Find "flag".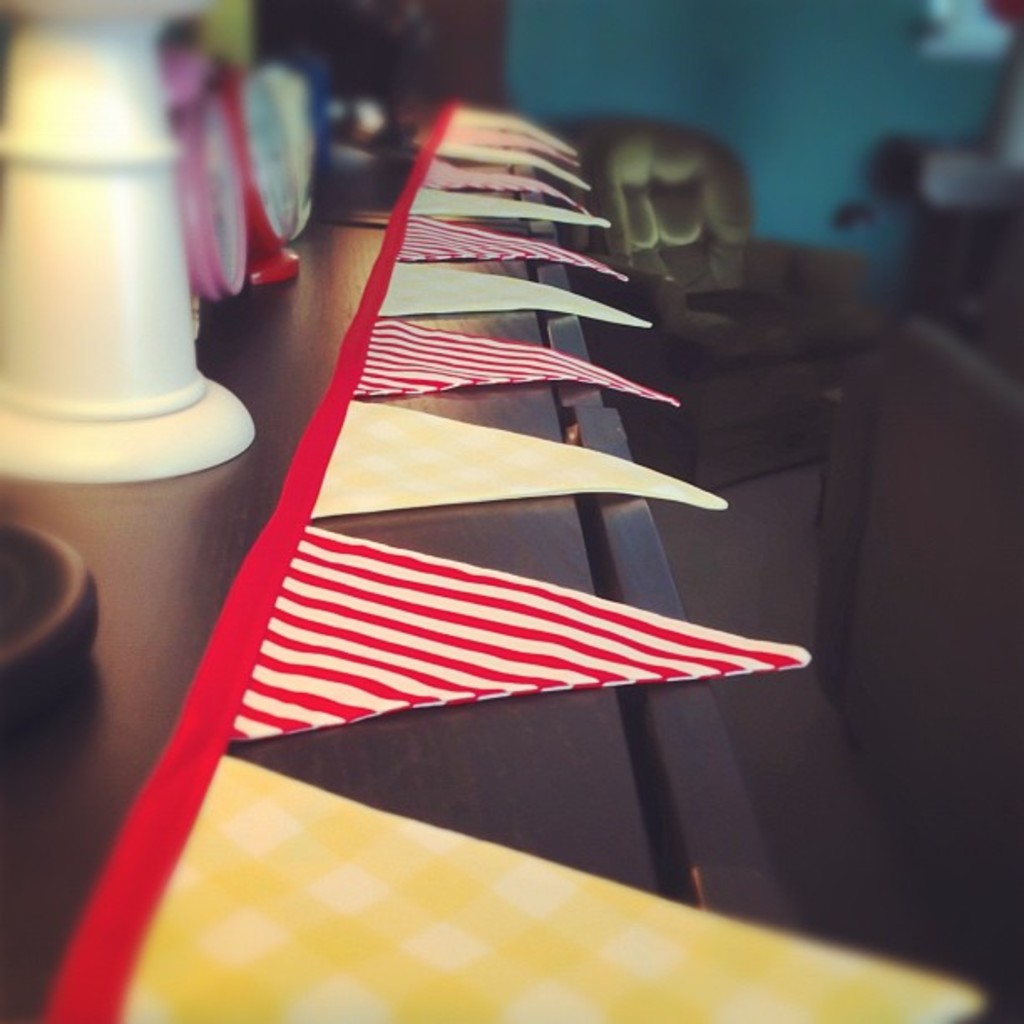
bbox(370, 248, 654, 326).
